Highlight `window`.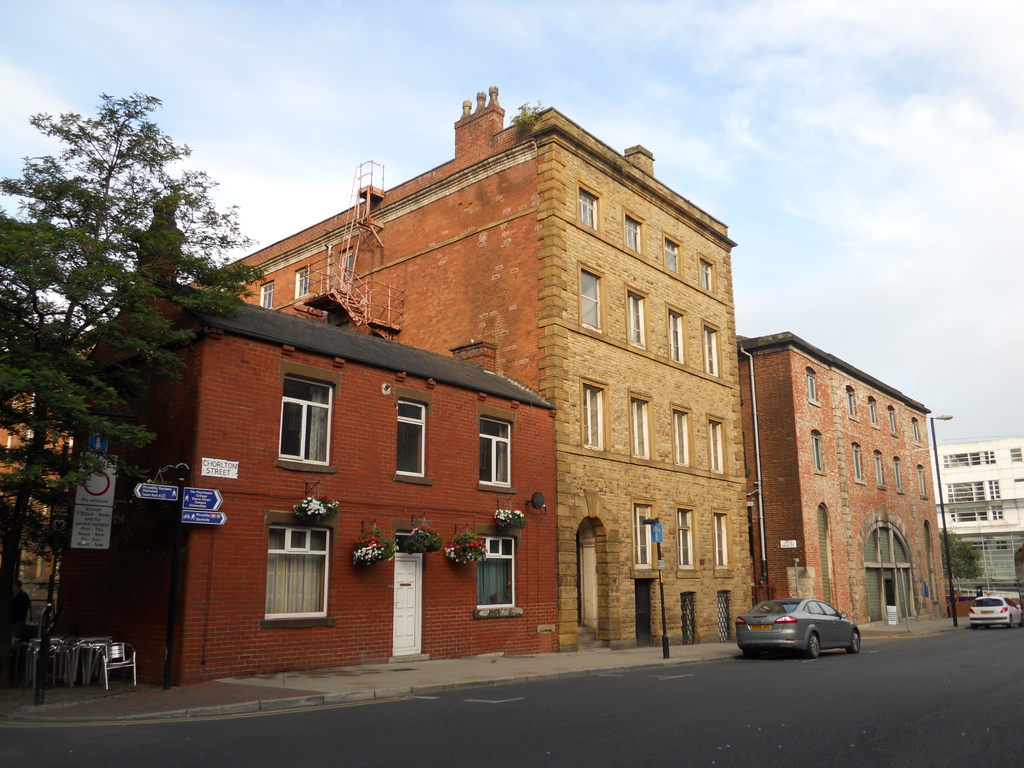
Highlighted region: [263,511,323,624].
